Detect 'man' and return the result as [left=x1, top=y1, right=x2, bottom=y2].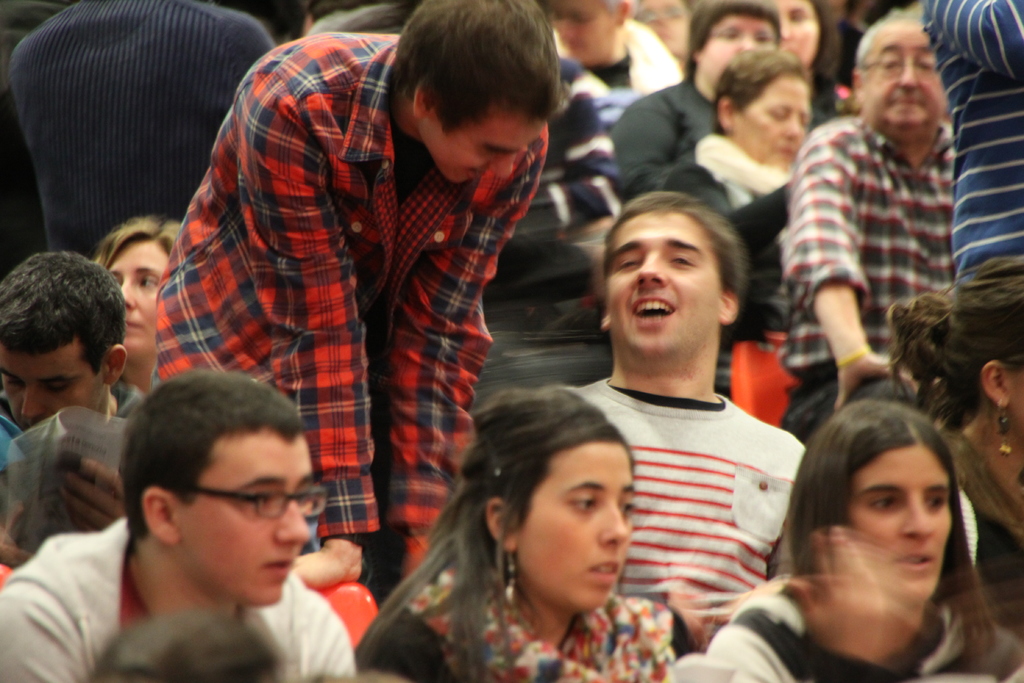
[left=36, top=390, right=392, bottom=679].
